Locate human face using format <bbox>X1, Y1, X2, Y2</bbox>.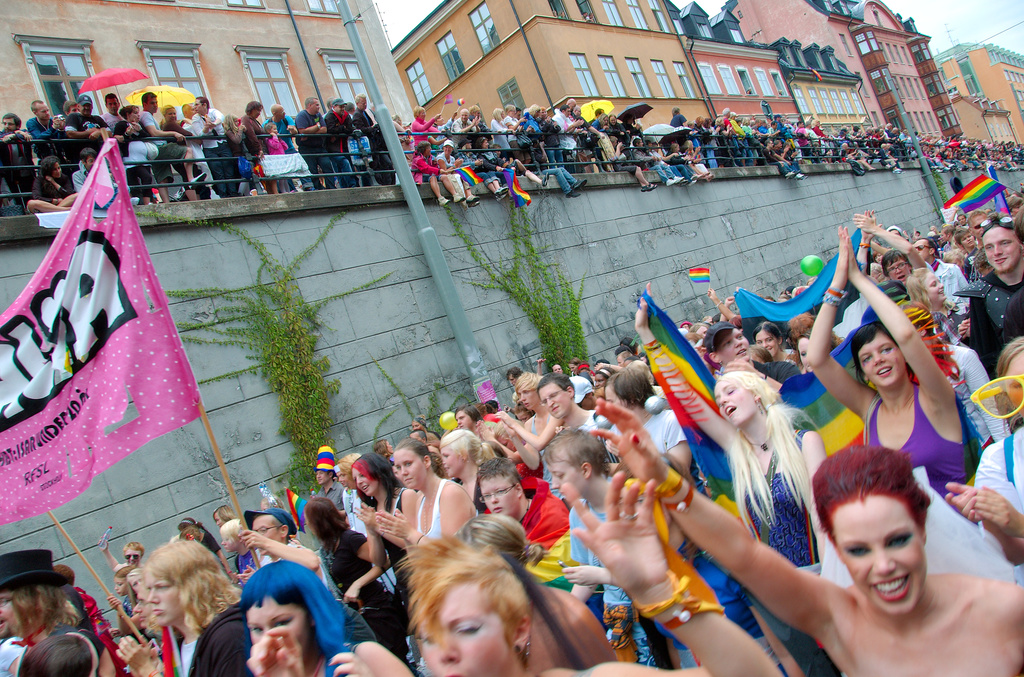
<bbox>339, 473, 347, 484</bbox>.
